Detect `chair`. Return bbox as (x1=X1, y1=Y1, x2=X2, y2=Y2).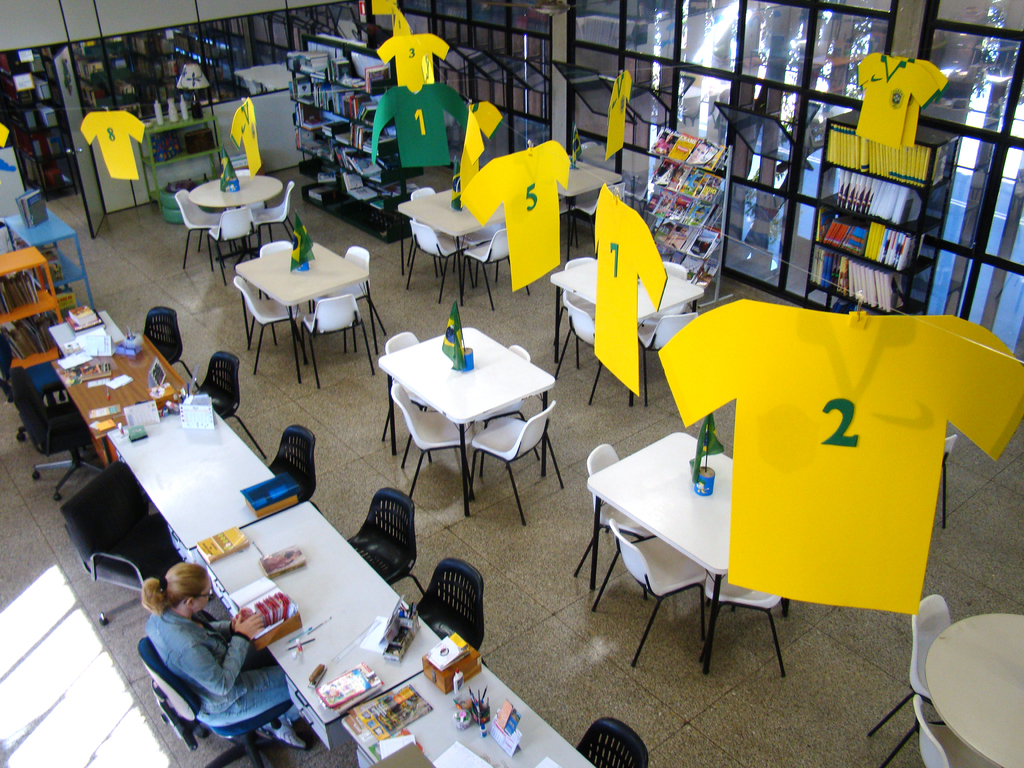
(x1=378, y1=330, x2=440, y2=468).
